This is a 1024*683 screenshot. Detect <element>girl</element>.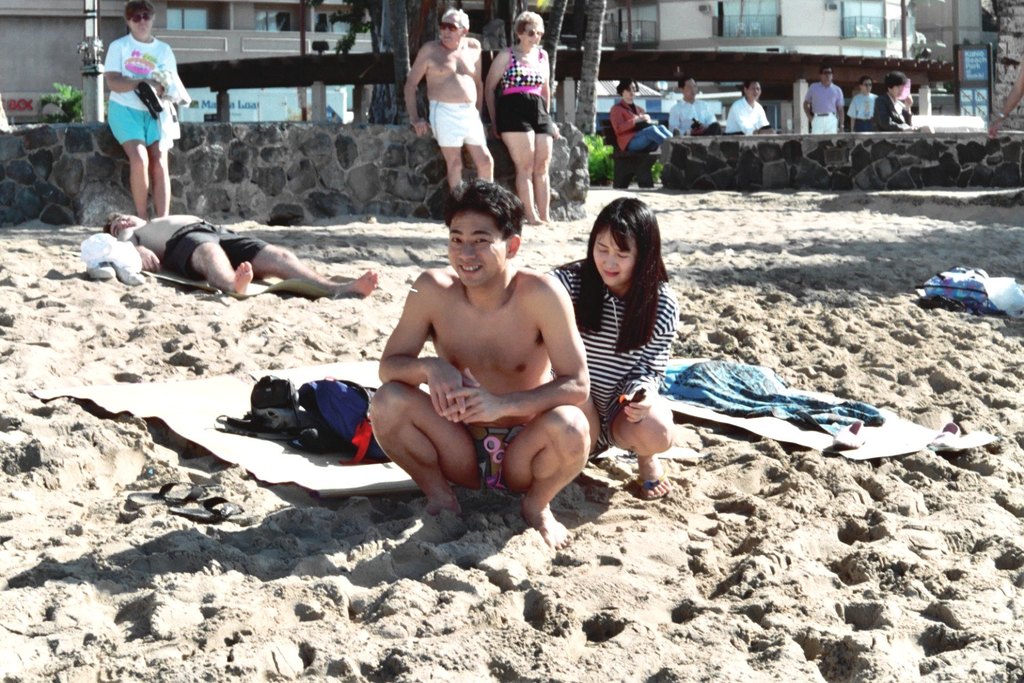
<box>526,197,675,502</box>.
